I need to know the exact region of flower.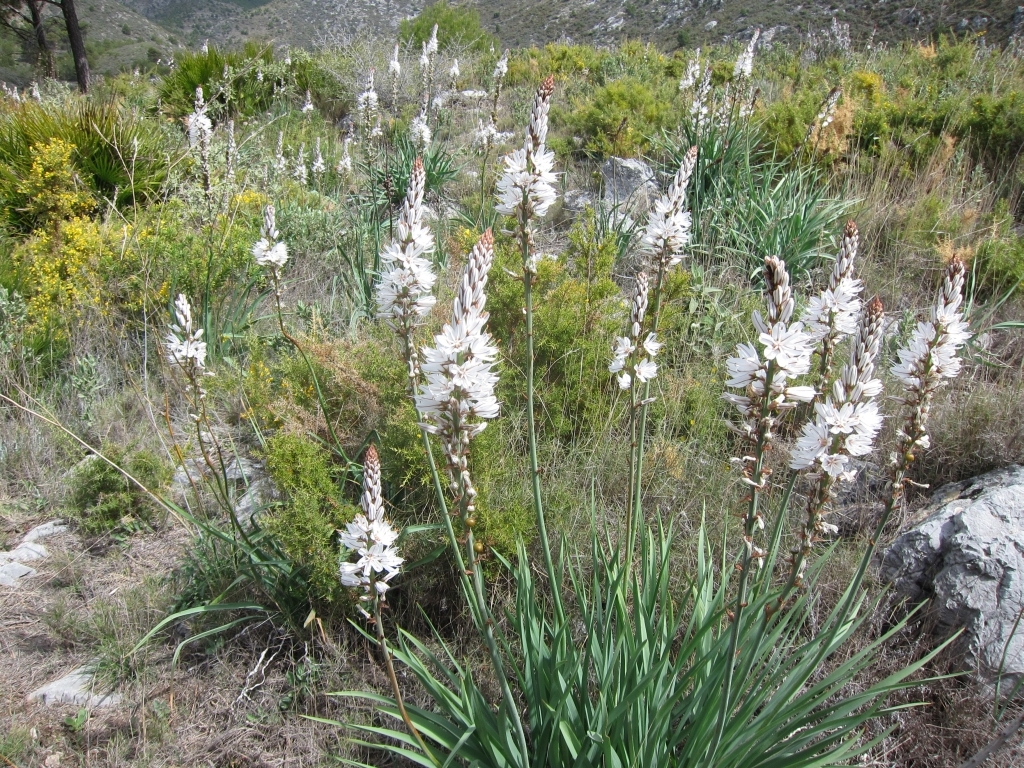
Region: select_region(343, 445, 409, 614).
